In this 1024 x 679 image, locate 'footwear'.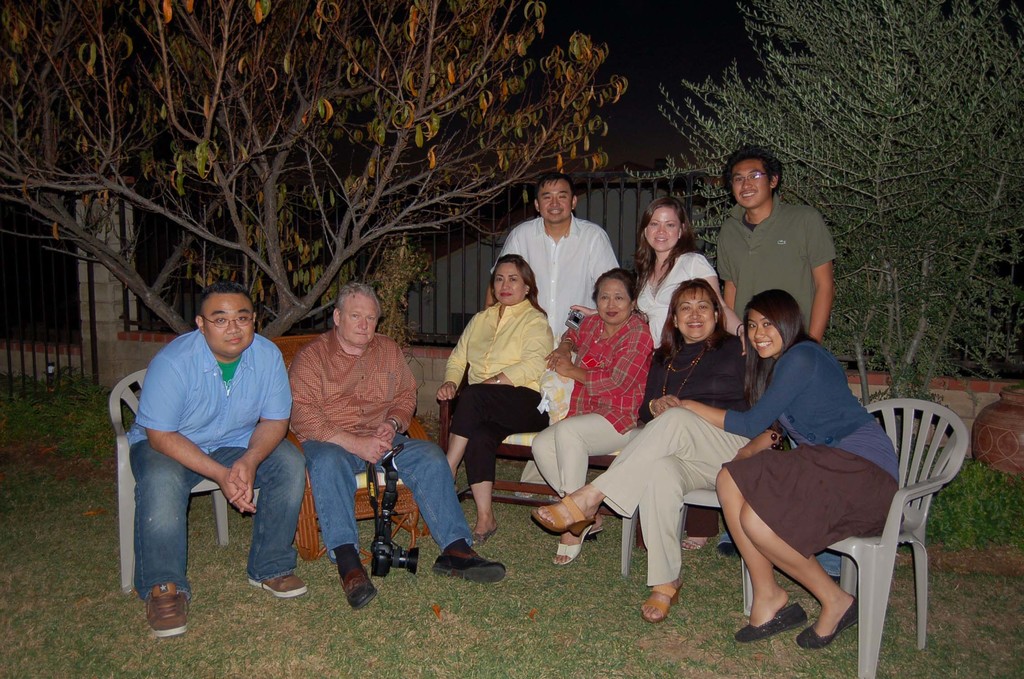
Bounding box: detection(794, 594, 858, 650).
